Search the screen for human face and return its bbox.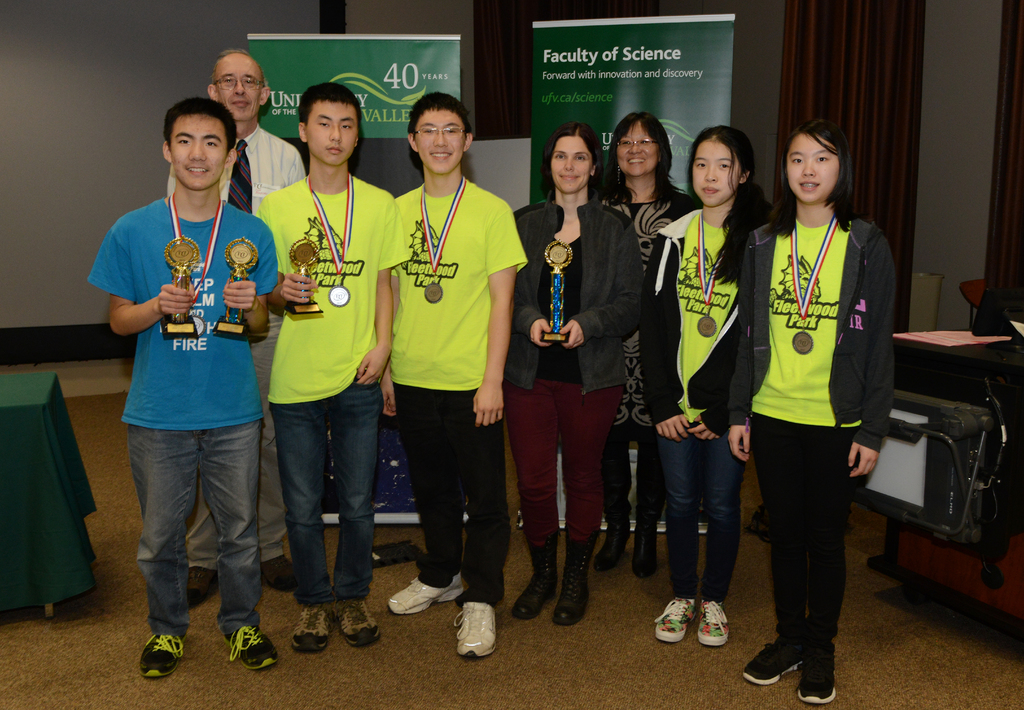
Found: 307,101,358,166.
